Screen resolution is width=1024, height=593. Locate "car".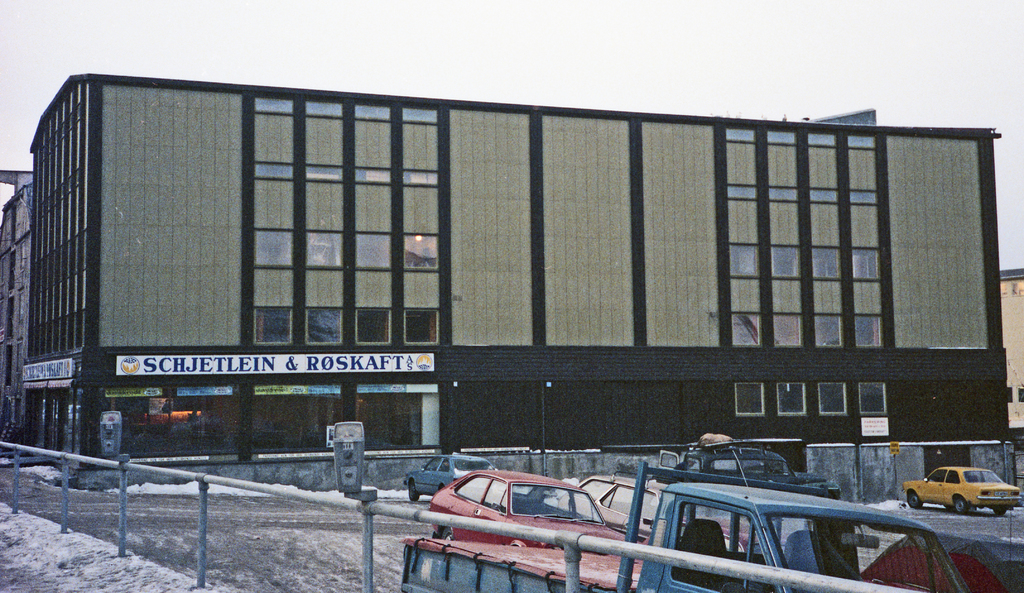
[x1=899, y1=469, x2=1023, y2=514].
